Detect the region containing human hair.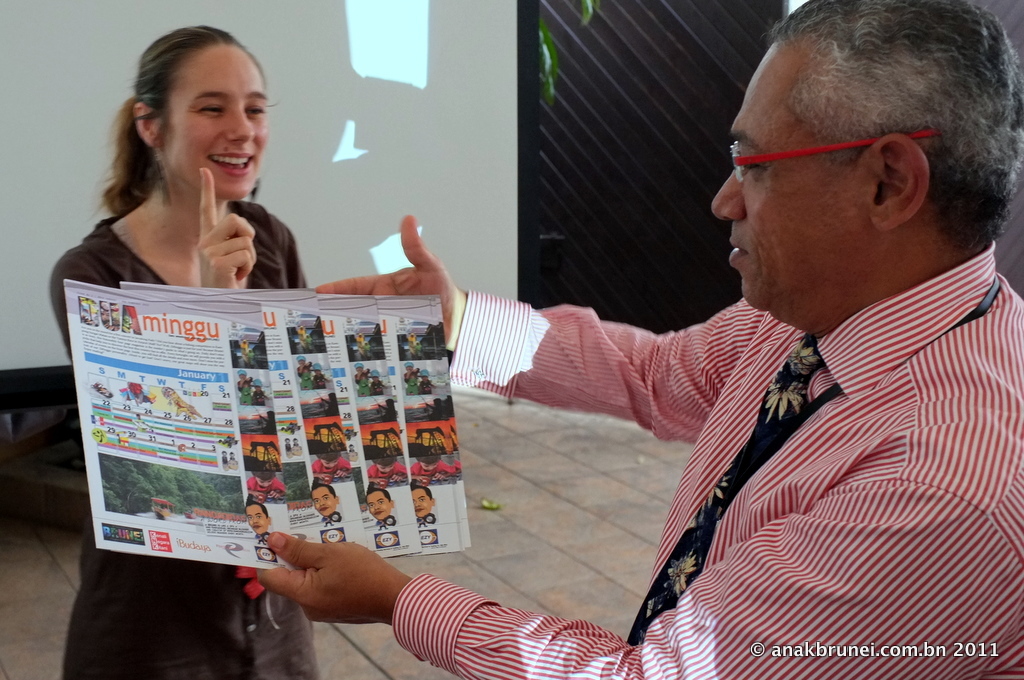
x1=759 y1=0 x2=1023 y2=254.
